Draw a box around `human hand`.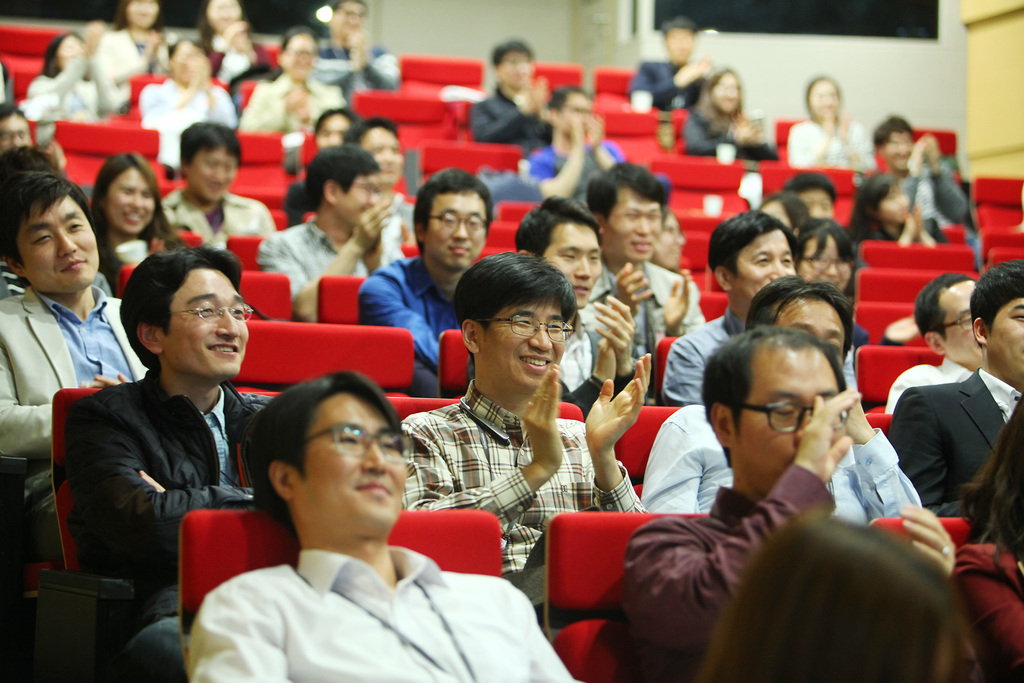
(left=883, top=314, right=919, bottom=343).
